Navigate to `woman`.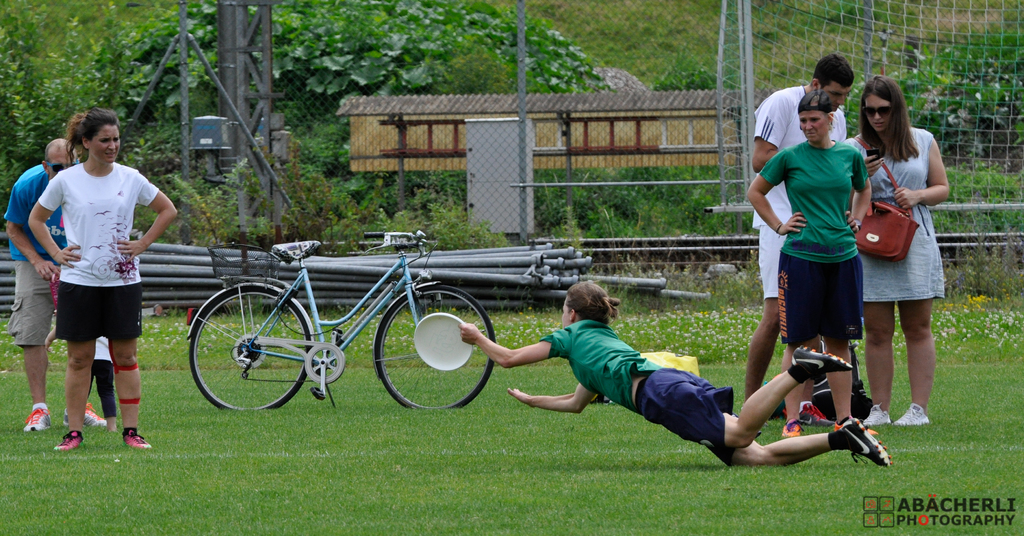
Navigation target: [458,278,900,479].
